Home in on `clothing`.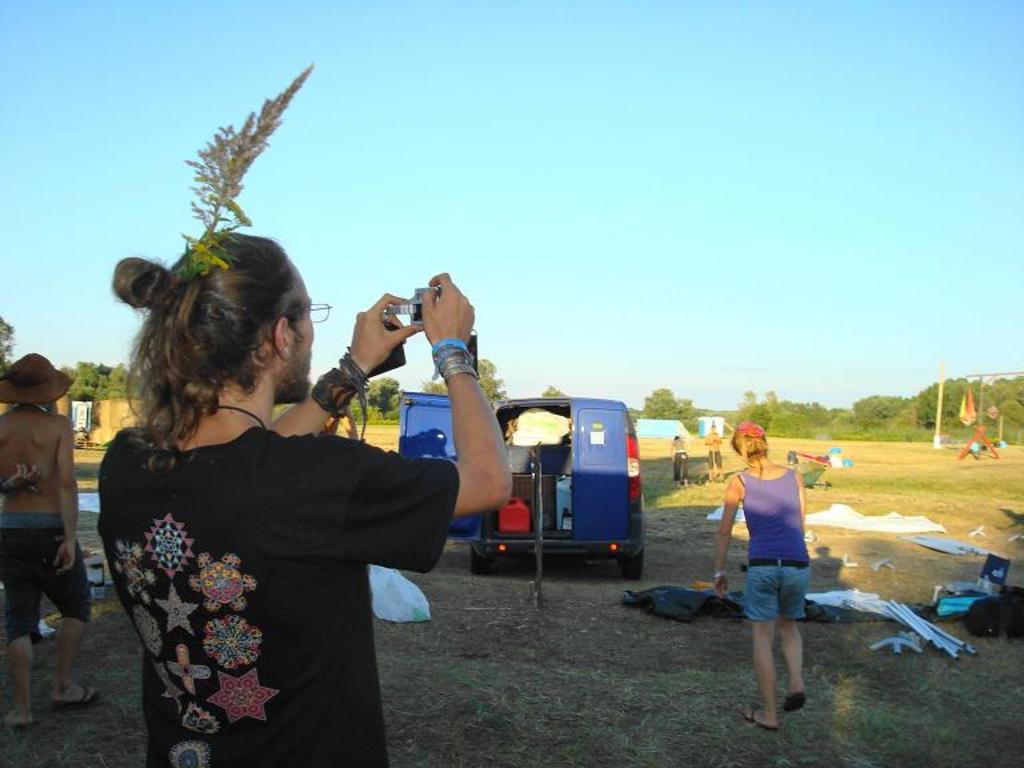
Homed in at pyautogui.locateOnScreen(93, 369, 436, 752).
